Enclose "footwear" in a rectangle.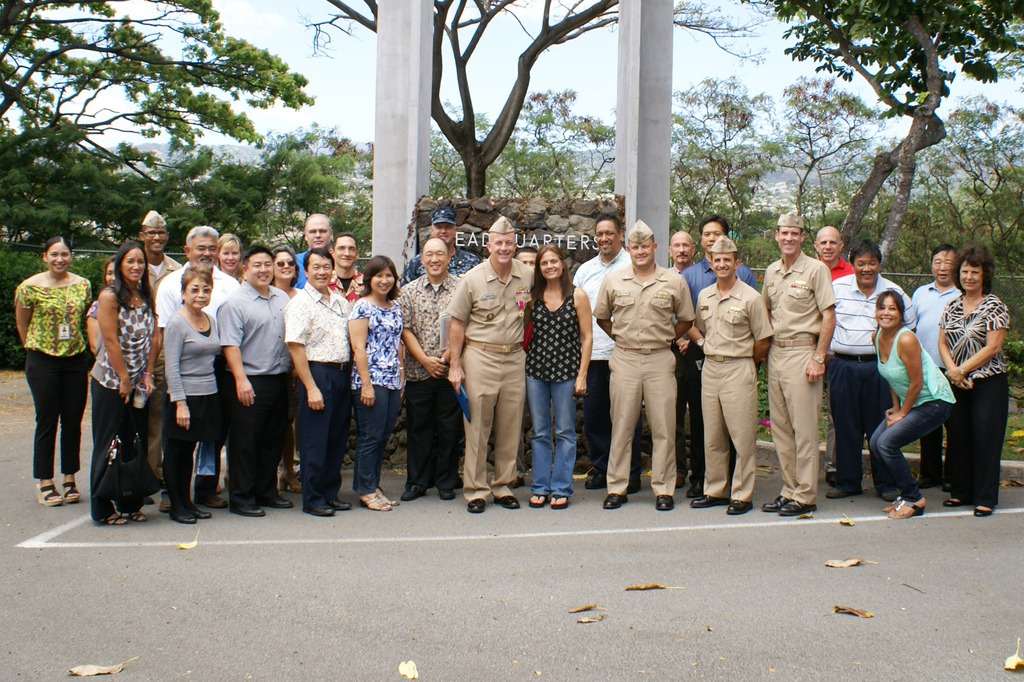
691/494/730/507.
